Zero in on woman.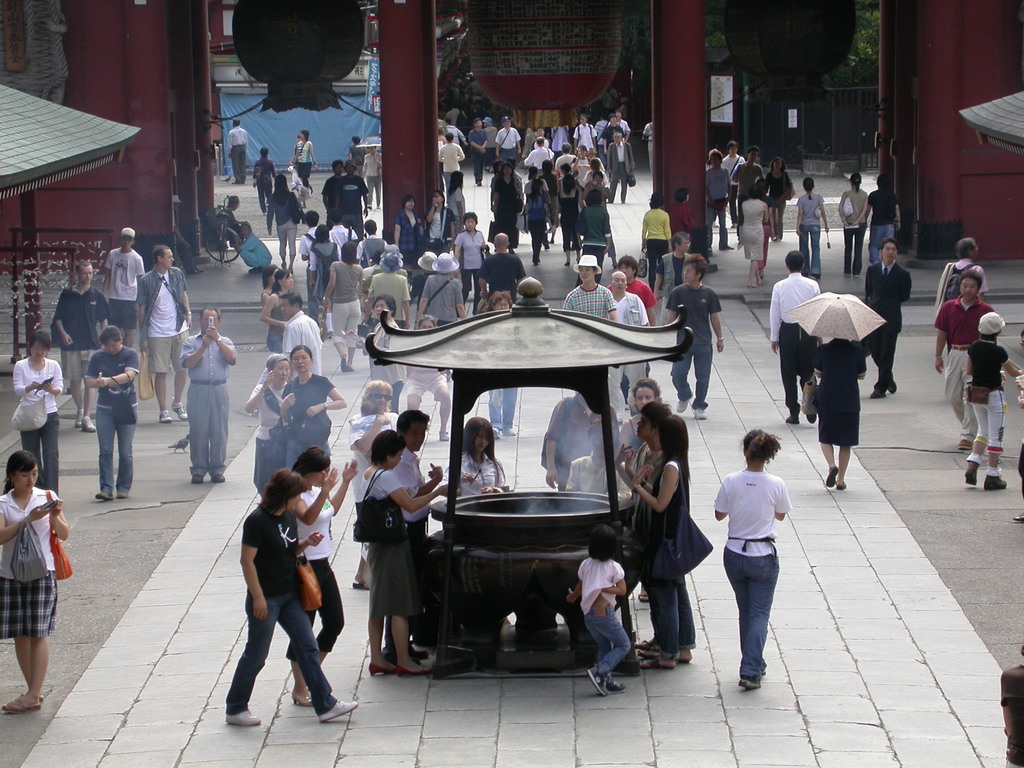
Zeroed in: (left=867, top=174, right=900, bottom=264).
